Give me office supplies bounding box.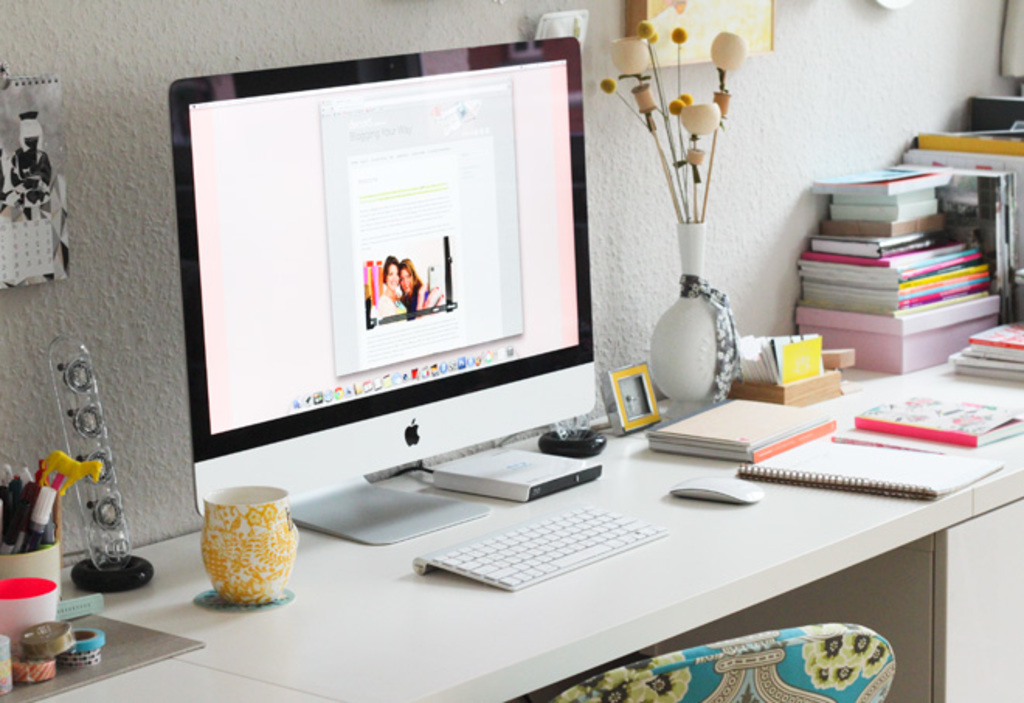
676,481,754,504.
